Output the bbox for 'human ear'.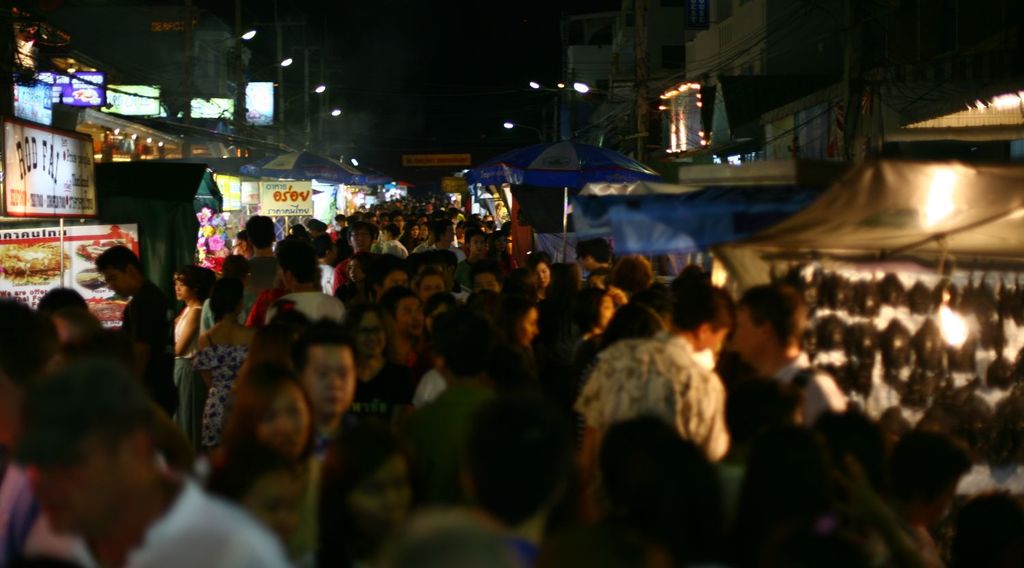
[left=698, top=324, right=711, bottom=337].
